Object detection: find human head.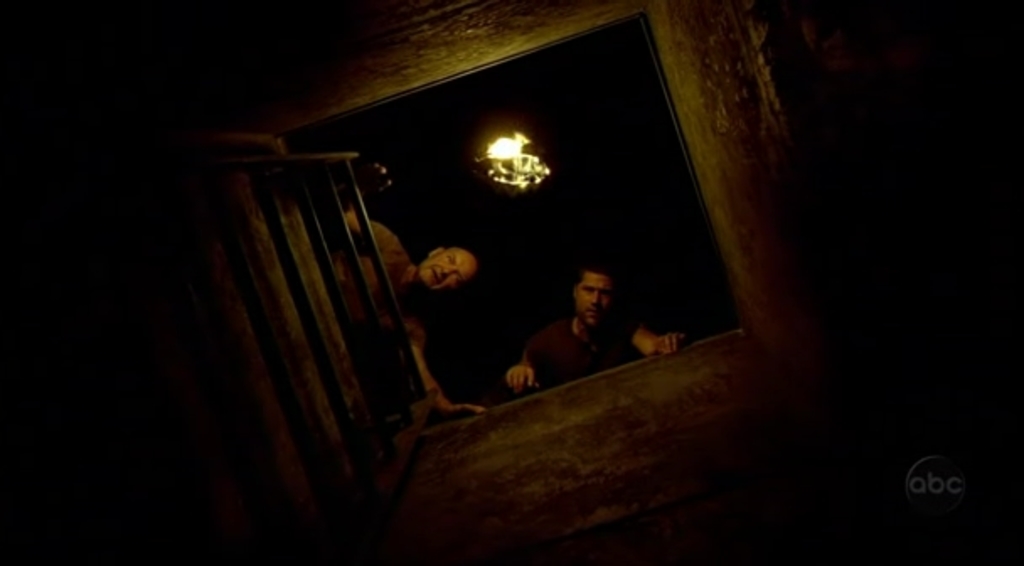
select_region(559, 258, 623, 327).
